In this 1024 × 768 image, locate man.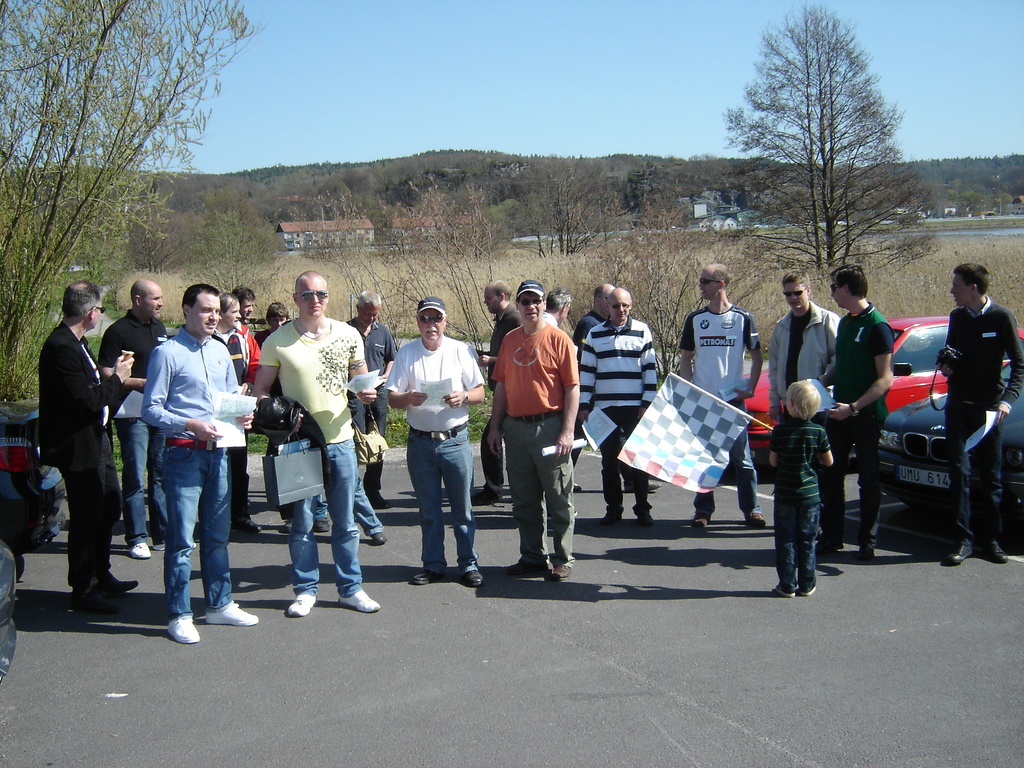
Bounding box: locate(232, 288, 255, 319).
